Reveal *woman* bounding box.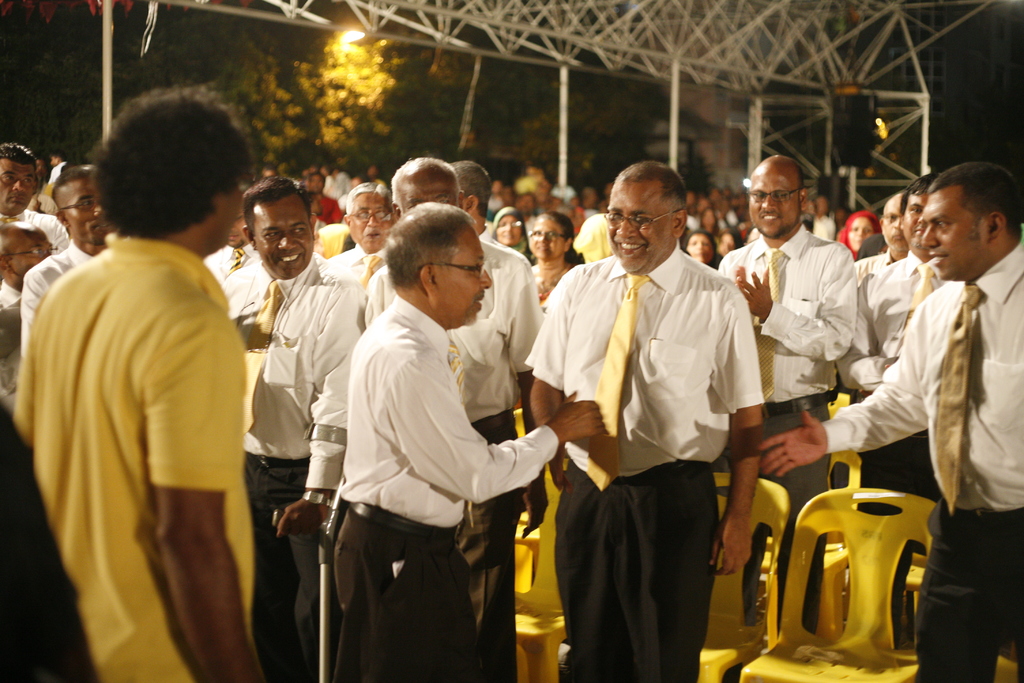
Revealed: rect(716, 231, 739, 259).
